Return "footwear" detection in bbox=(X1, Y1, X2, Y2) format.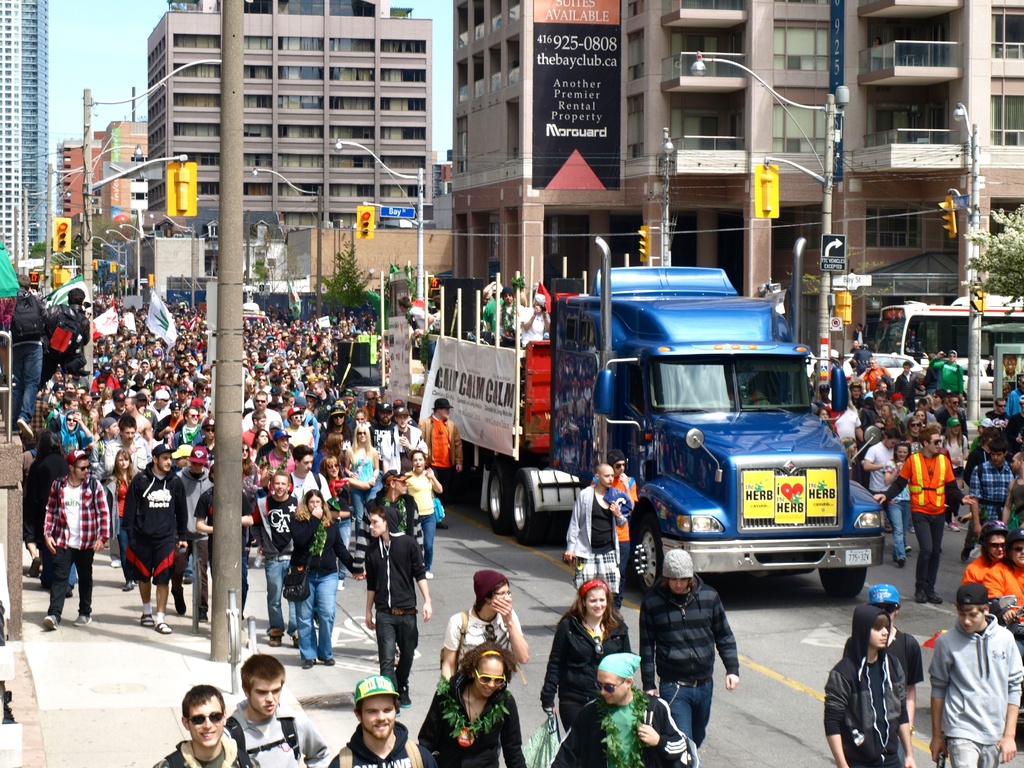
bbox=(888, 549, 906, 572).
